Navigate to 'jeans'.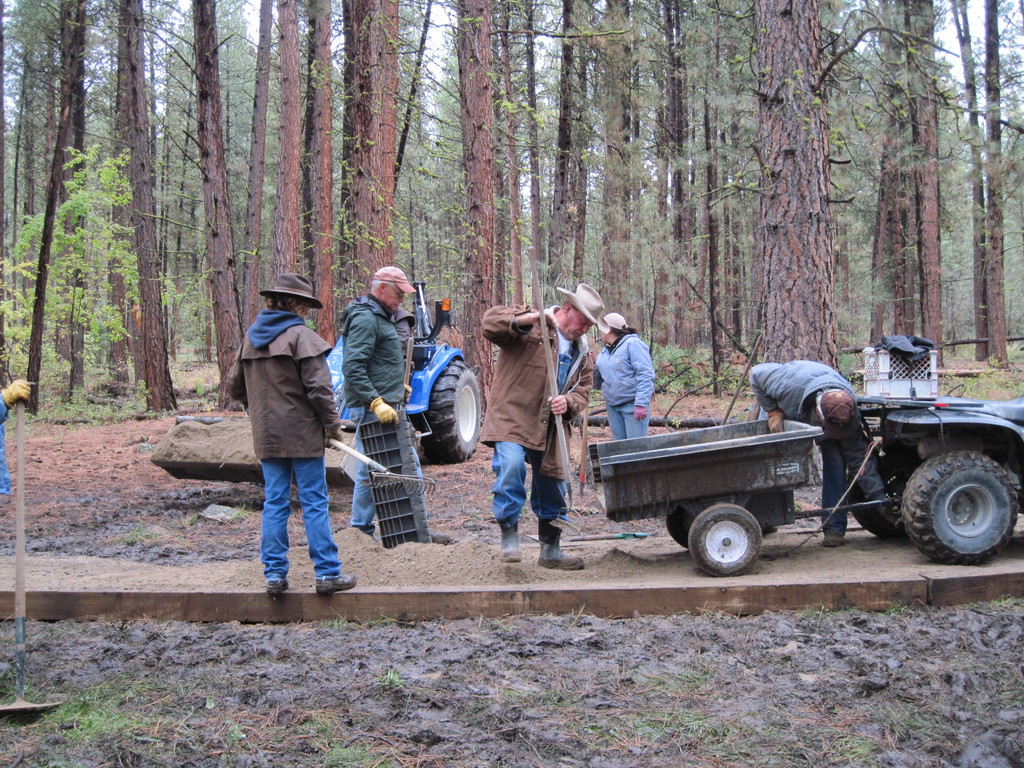
Navigation target: left=608, top=408, right=645, bottom=435.
